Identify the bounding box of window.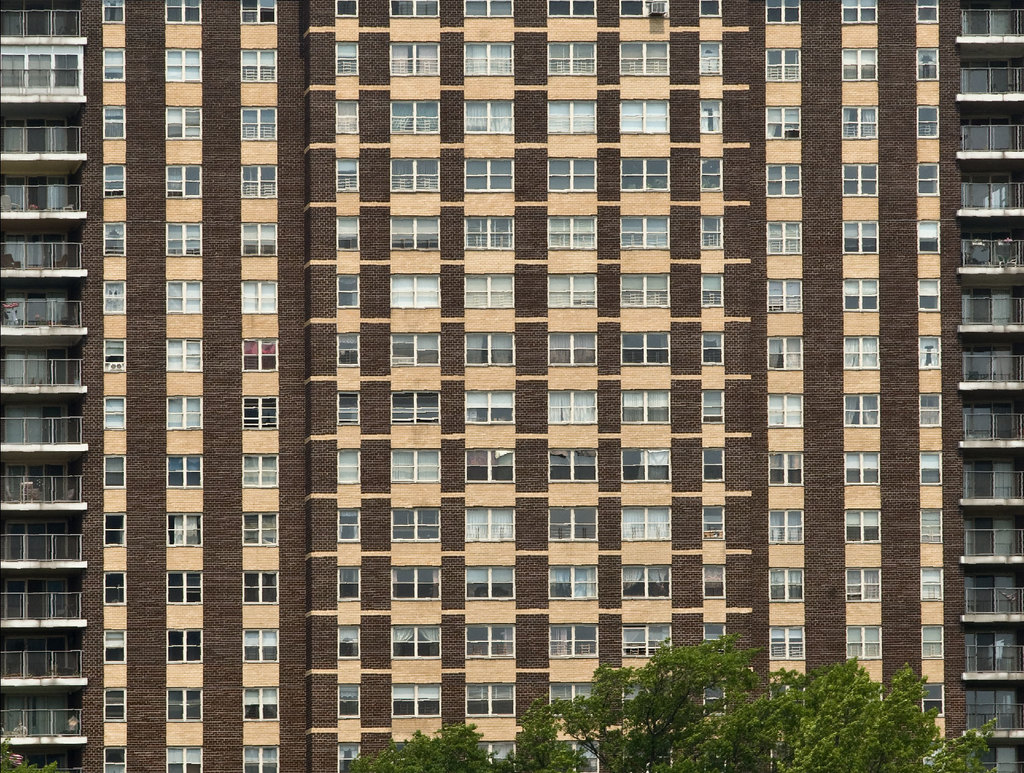
<bbox>620, 333, 671, 365</bbox>.
